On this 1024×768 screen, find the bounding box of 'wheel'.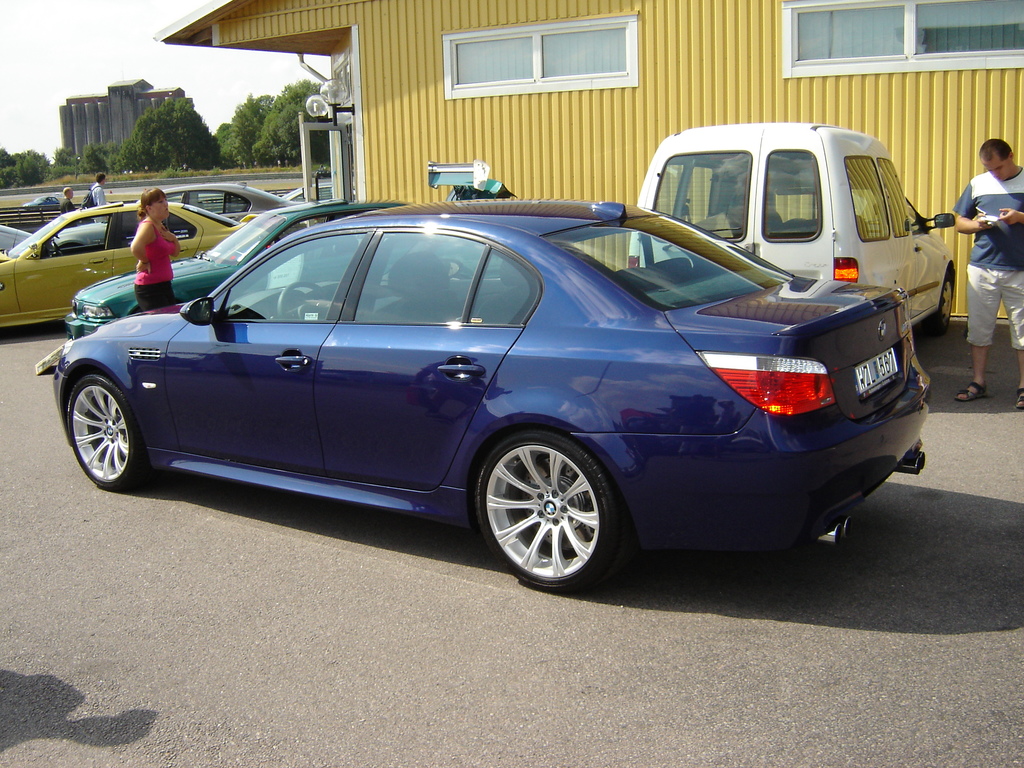
Bounding box: pyautogui.locateOnScreen(932, 268, 957, 332).
